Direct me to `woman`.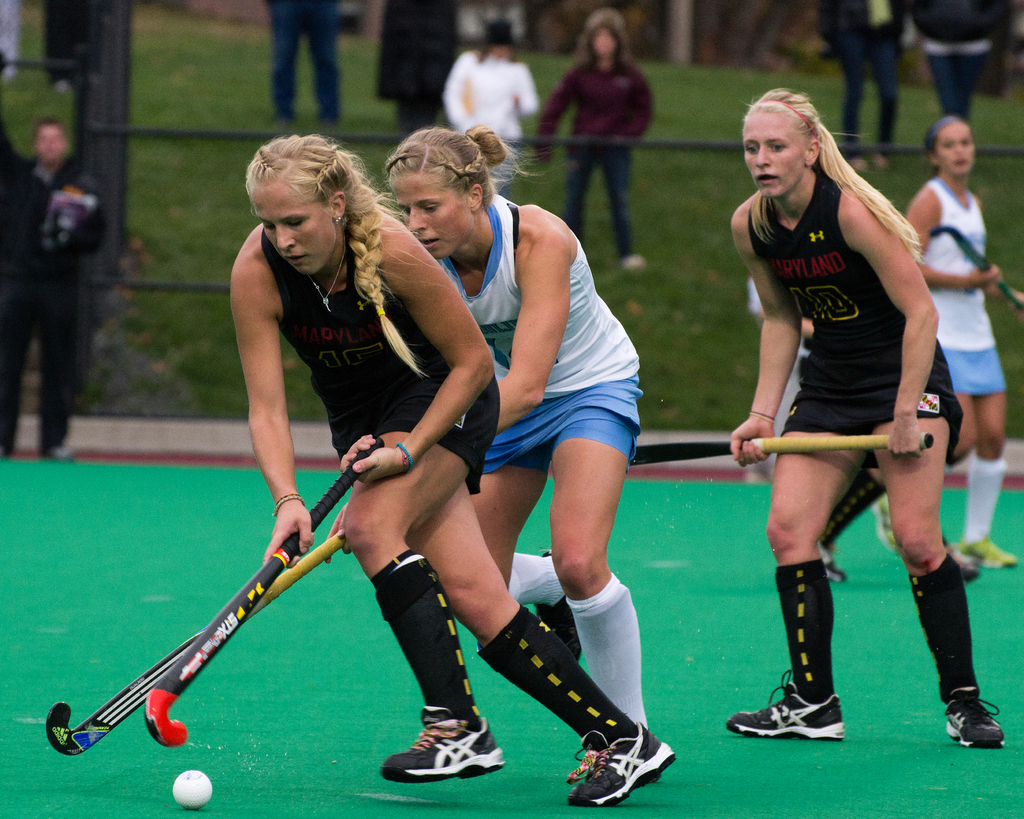
Direction: (left=431, top=12, right=537, bottom=196).
